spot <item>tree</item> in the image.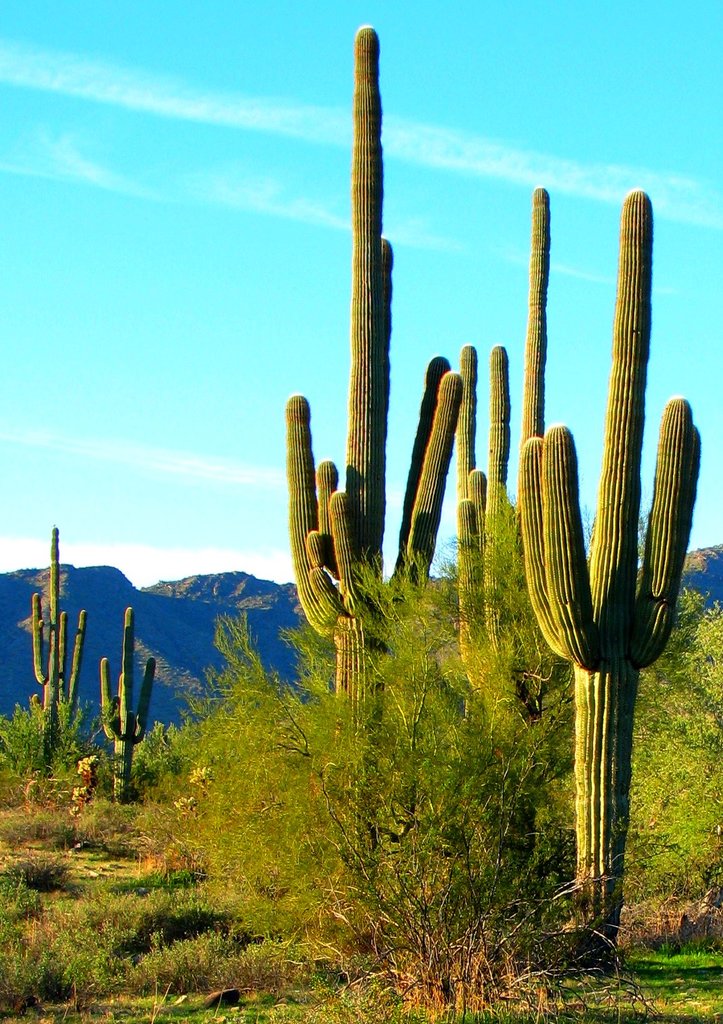
<item>tree</item> found at bbox=(284, 23, 466, 938).
